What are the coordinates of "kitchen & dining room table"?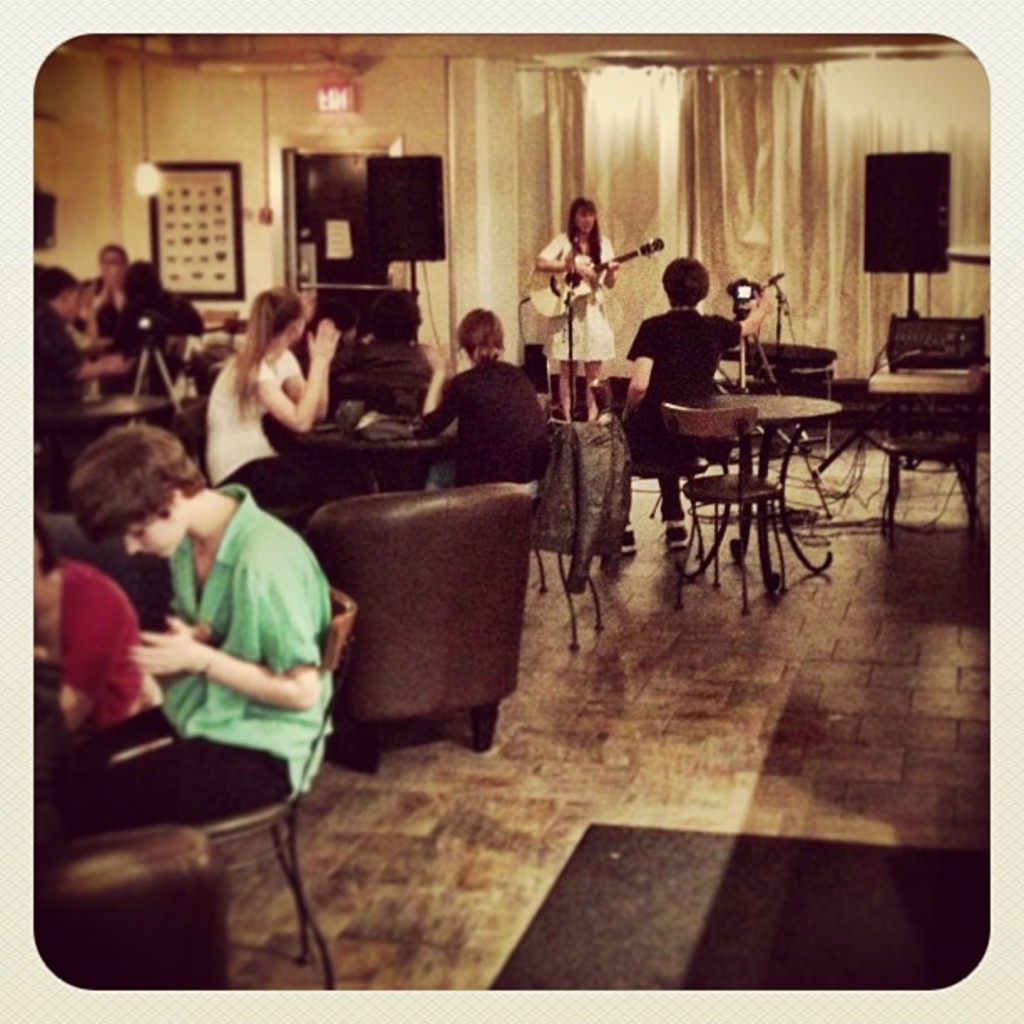
region(639, 333, 873, 584).
